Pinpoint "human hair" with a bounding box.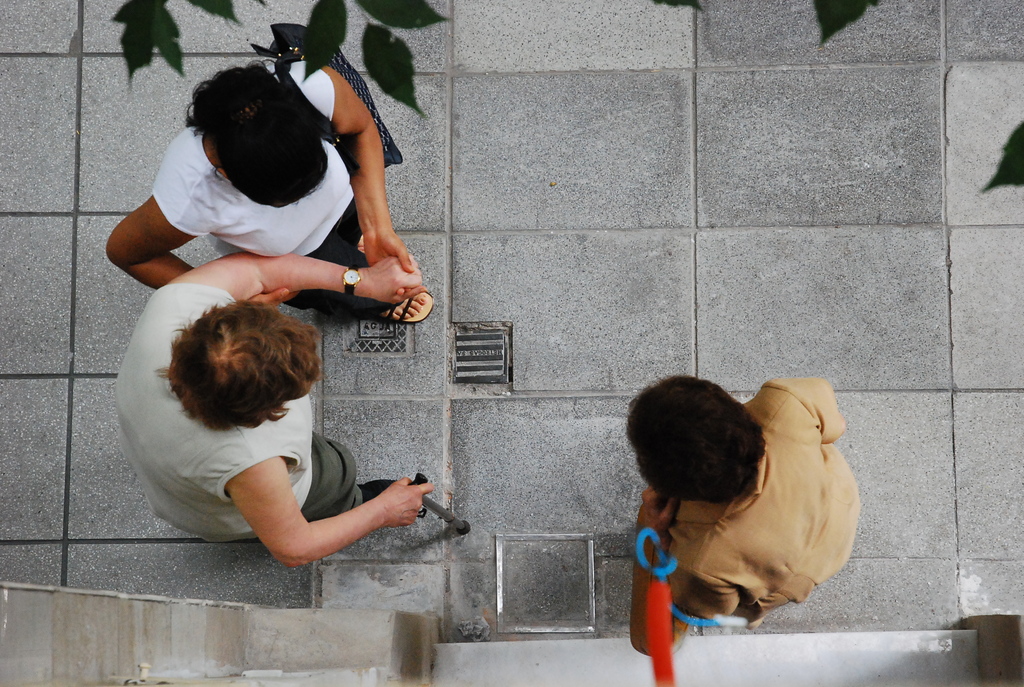
147:296:326:451.
